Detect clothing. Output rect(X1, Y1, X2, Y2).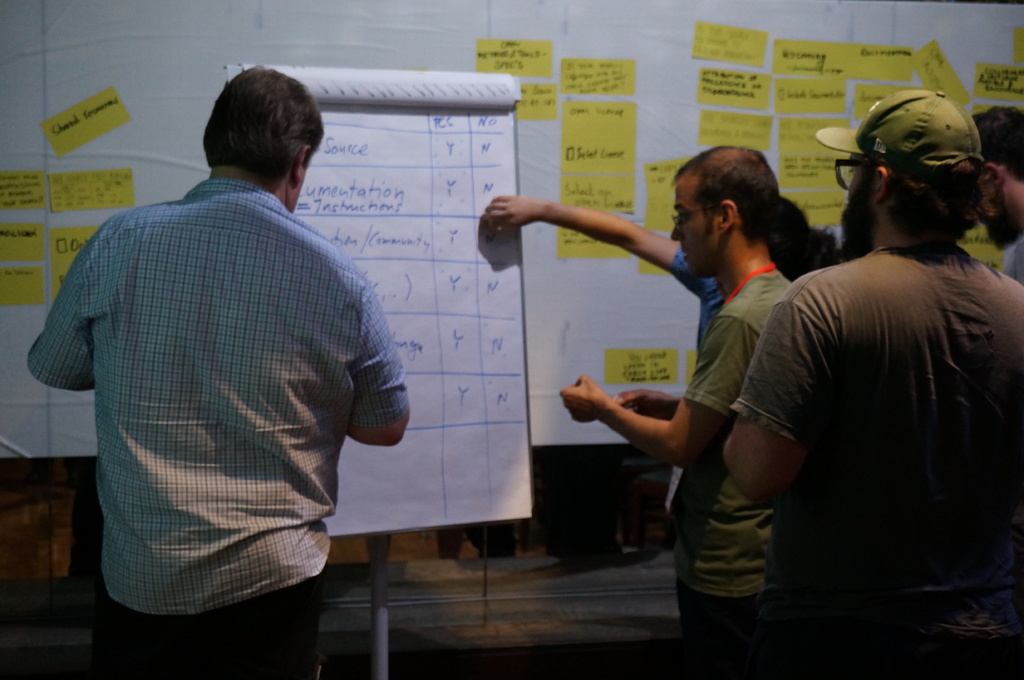
rect(664, 230, 728, 361).
